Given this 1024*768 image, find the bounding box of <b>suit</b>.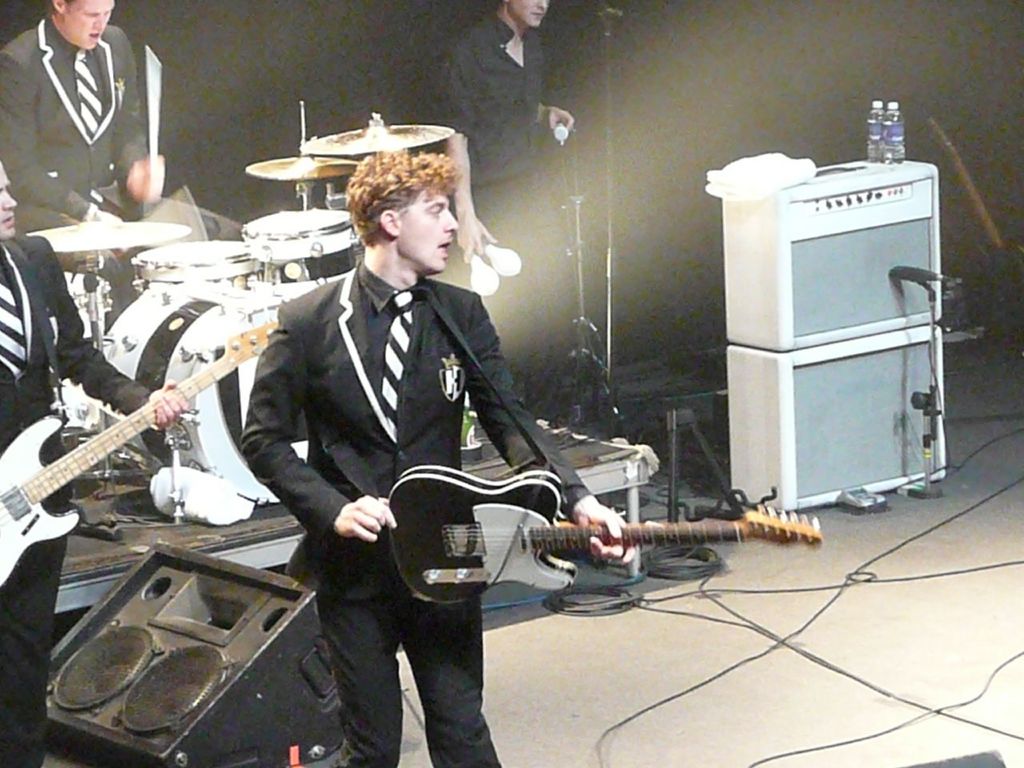
0/231/146/767.
